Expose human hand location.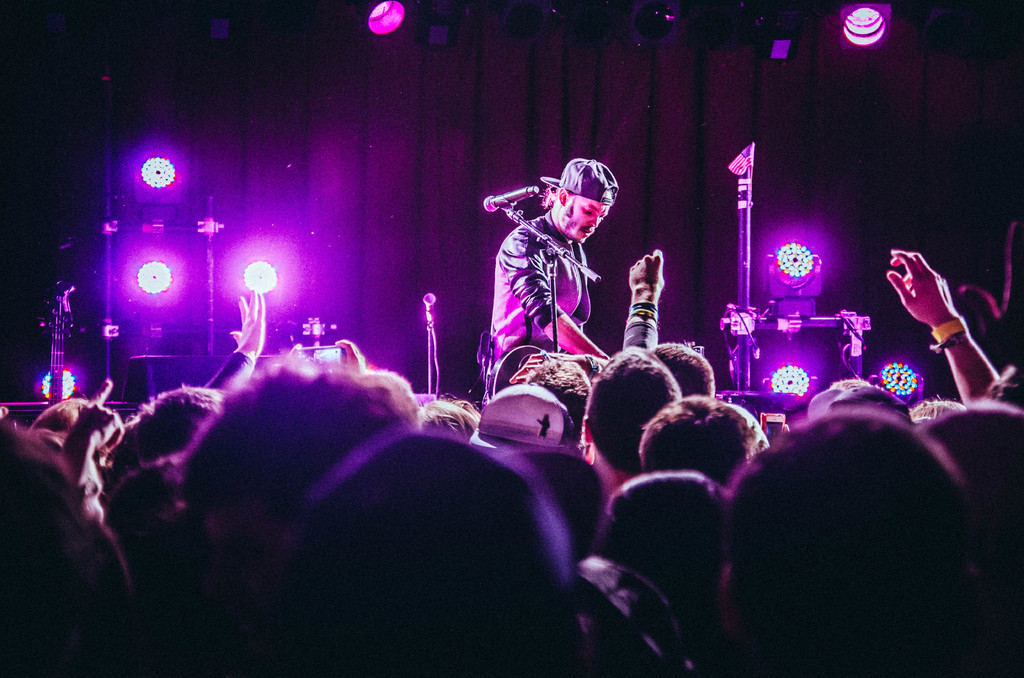
Exposed at <bbox>228, 281, 264, 356</bbox>.
